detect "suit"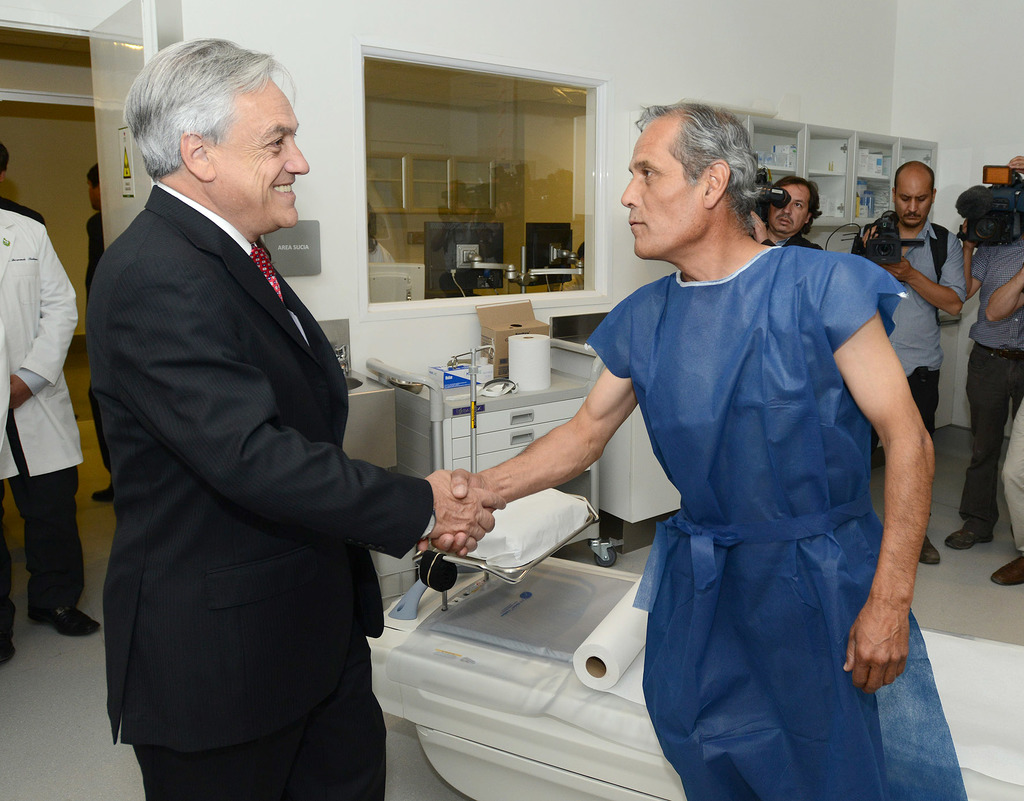
[x1=97, y1=33, x2=426, y2=800]
